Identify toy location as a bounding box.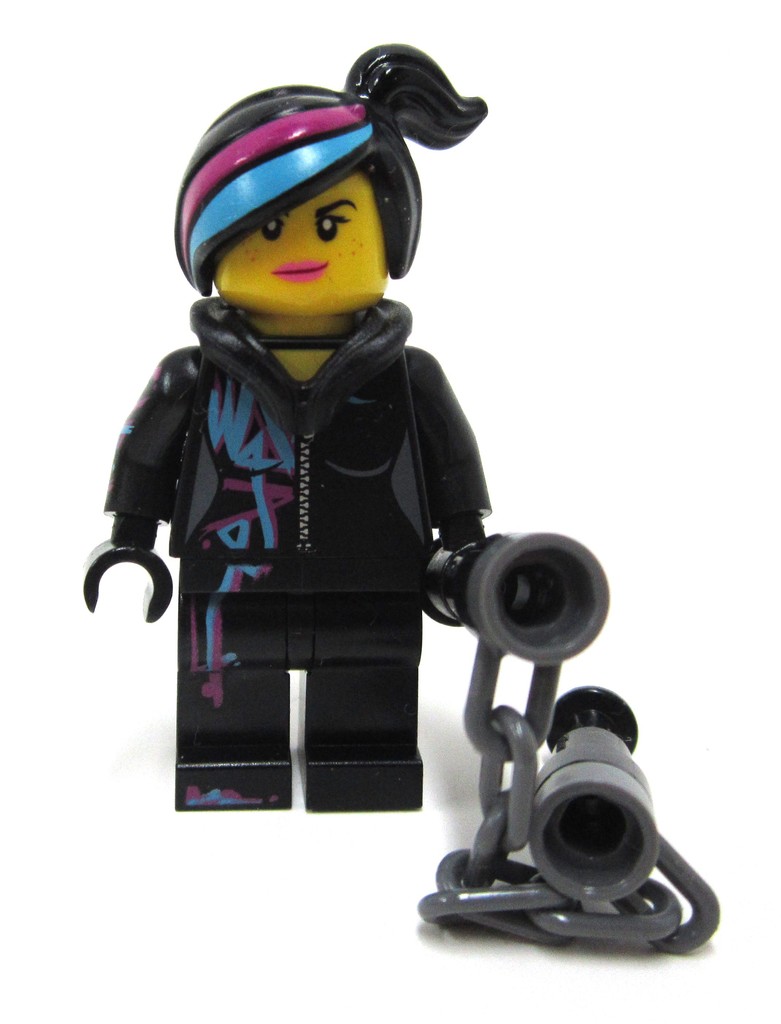
rect(77, 40, 723, 967).
